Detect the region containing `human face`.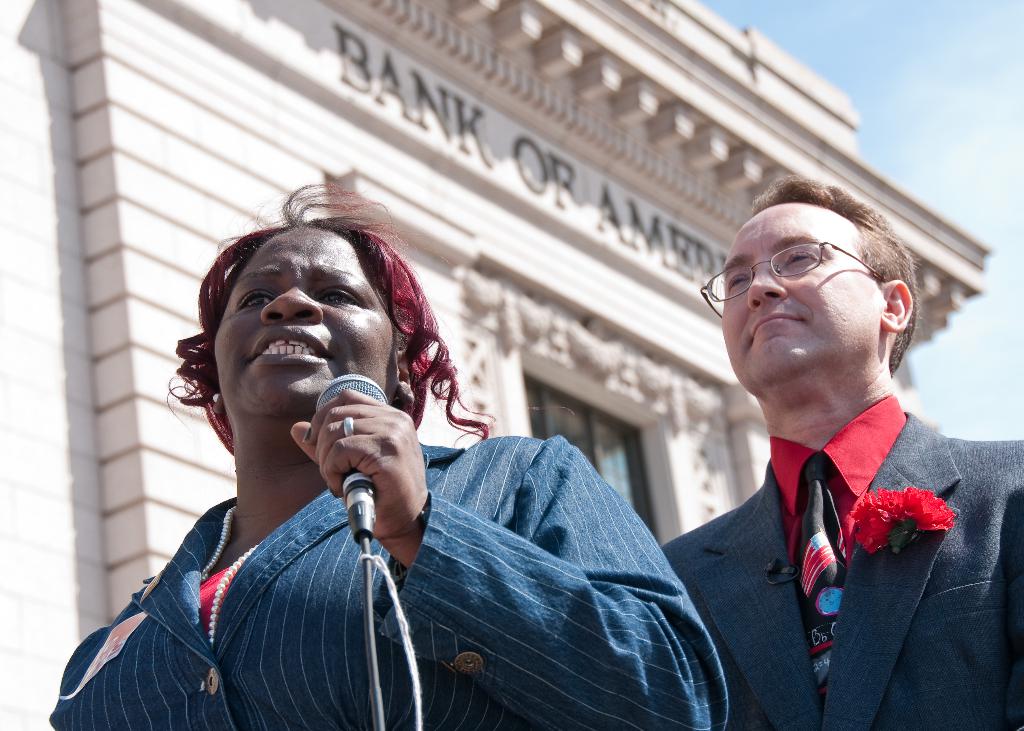
[left=212, top=230, right=394, bottom=430].
